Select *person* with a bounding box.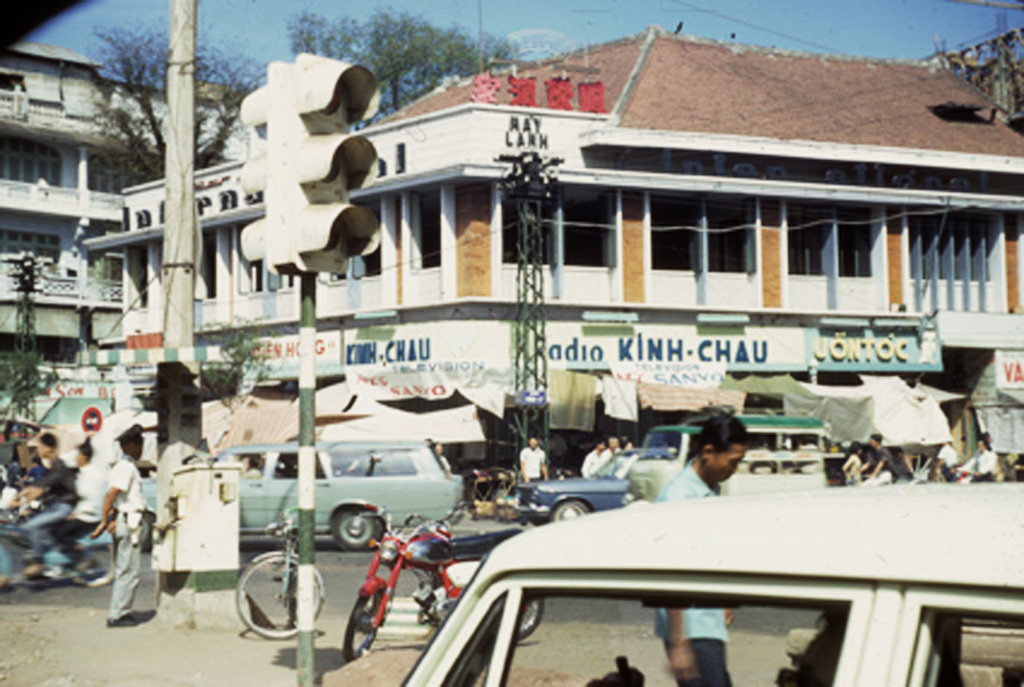
[654,407,750,686].
